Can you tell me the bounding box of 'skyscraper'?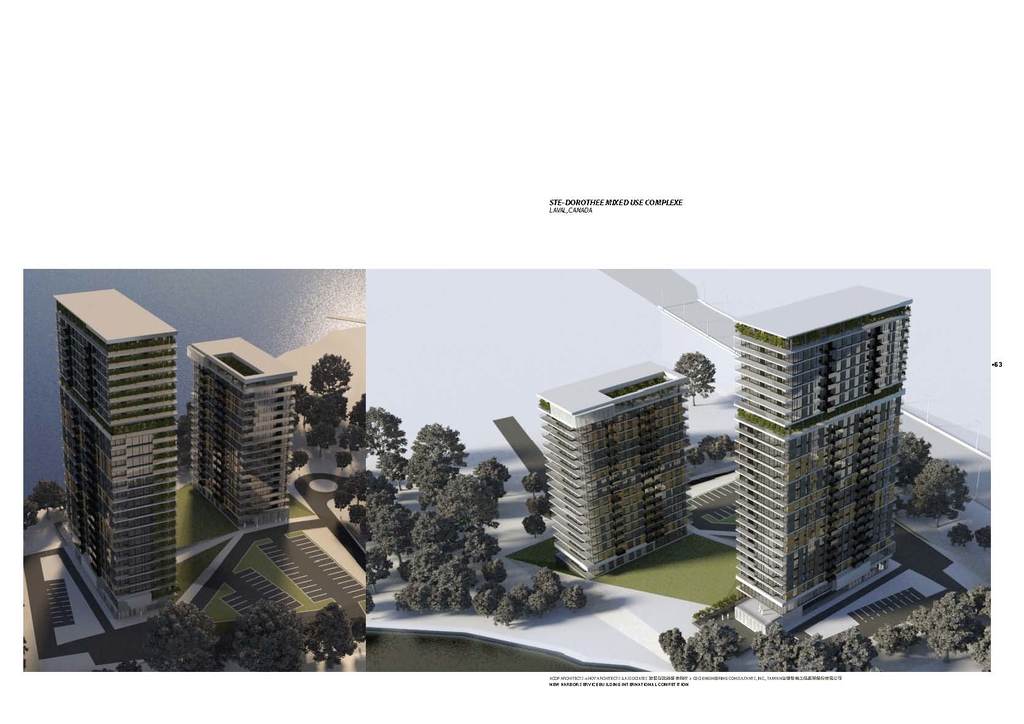
region(52, 286, 178, 625).
